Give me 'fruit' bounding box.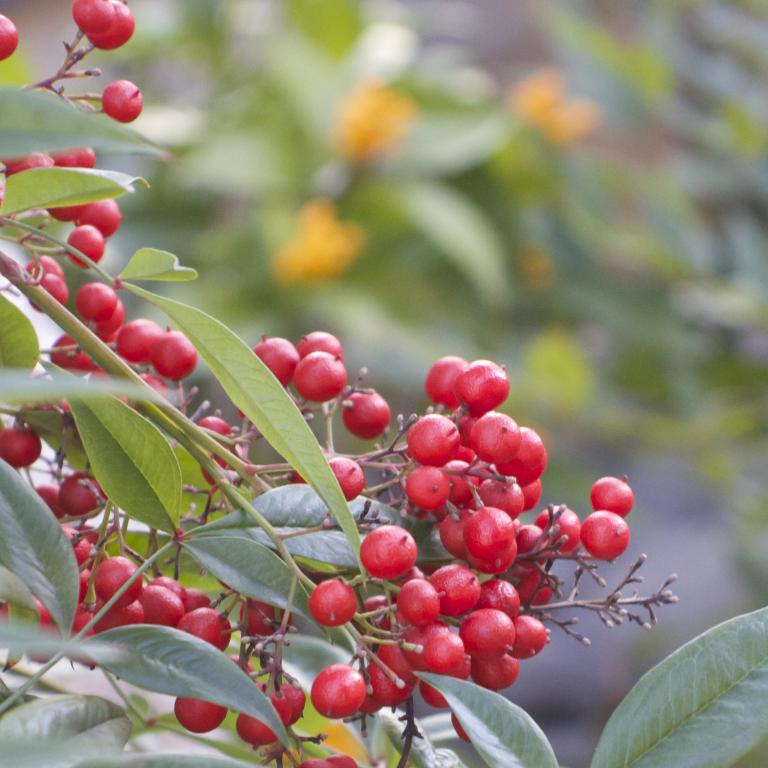
detection(0, 423, 42, 472).
